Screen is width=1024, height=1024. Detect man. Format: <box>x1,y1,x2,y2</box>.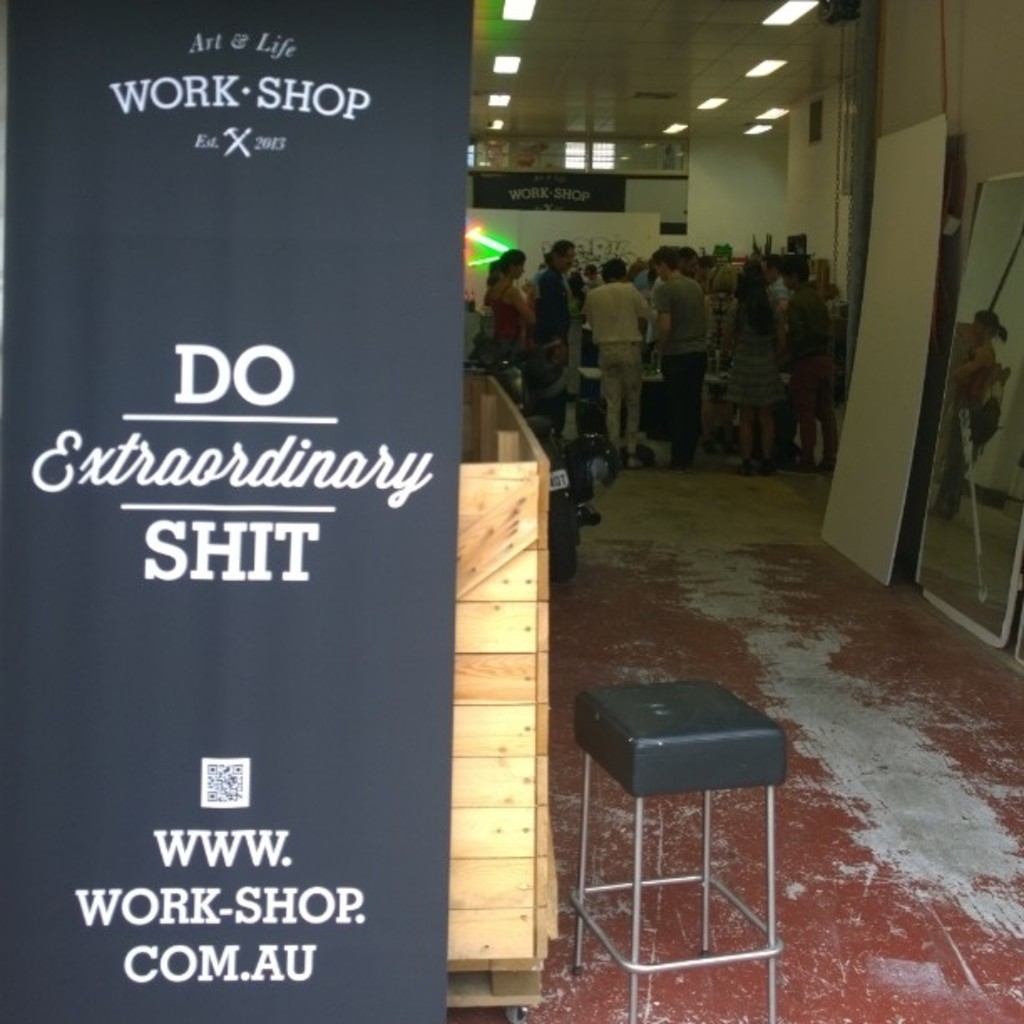
<box>651,241,704,474</box>.
